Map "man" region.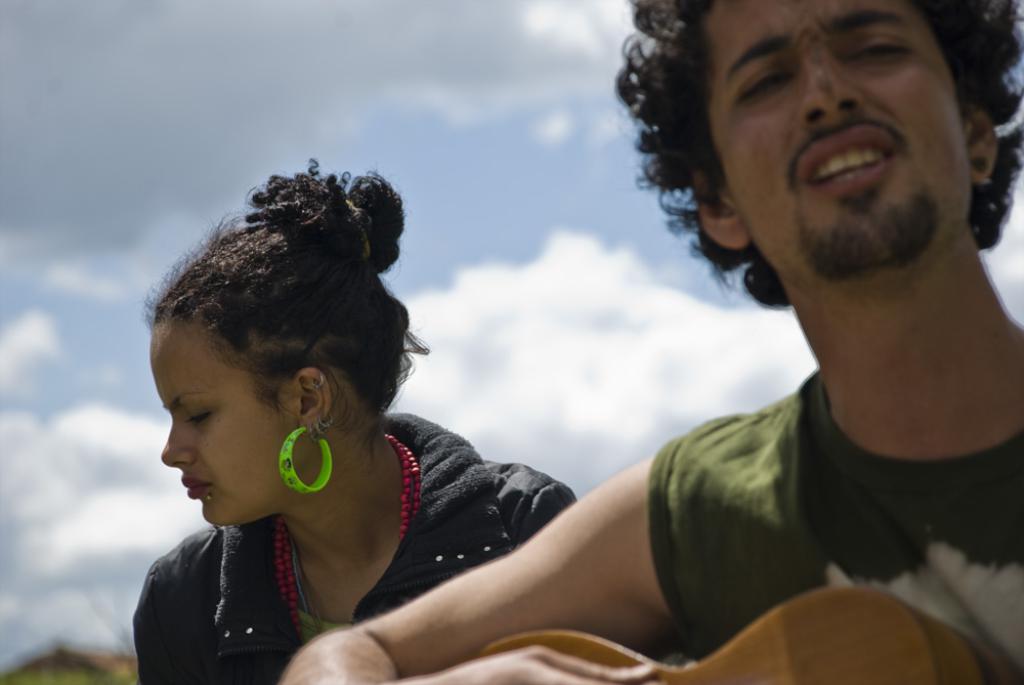
Mapped to [374, 0, 1023, 667].
